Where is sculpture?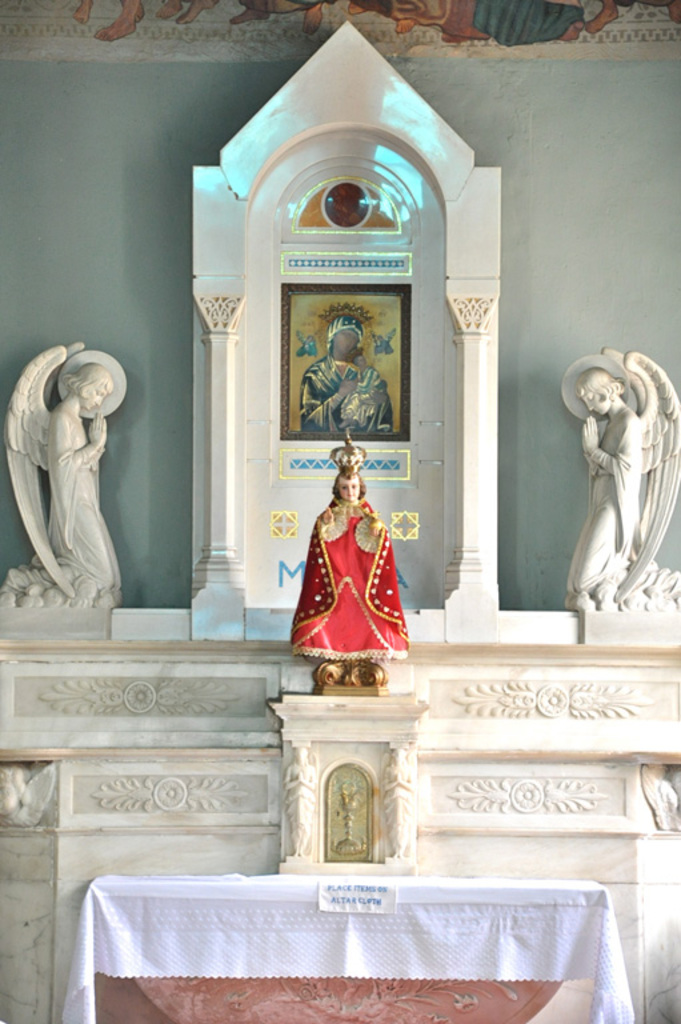
bbox=[4, 329, 135, 624].
